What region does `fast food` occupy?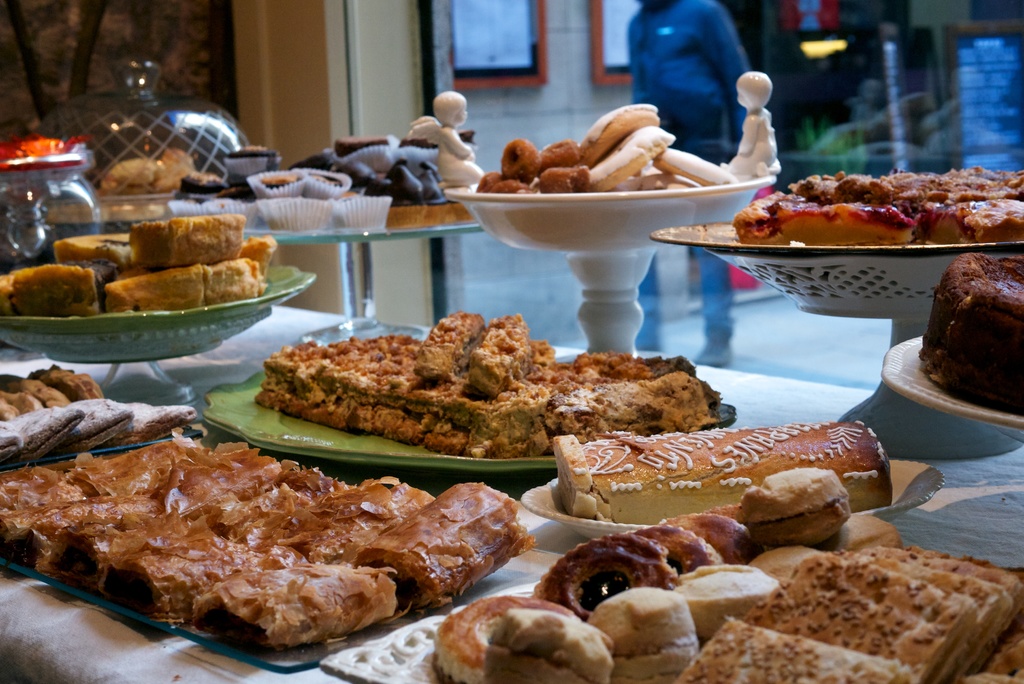
0/497/97/560.
